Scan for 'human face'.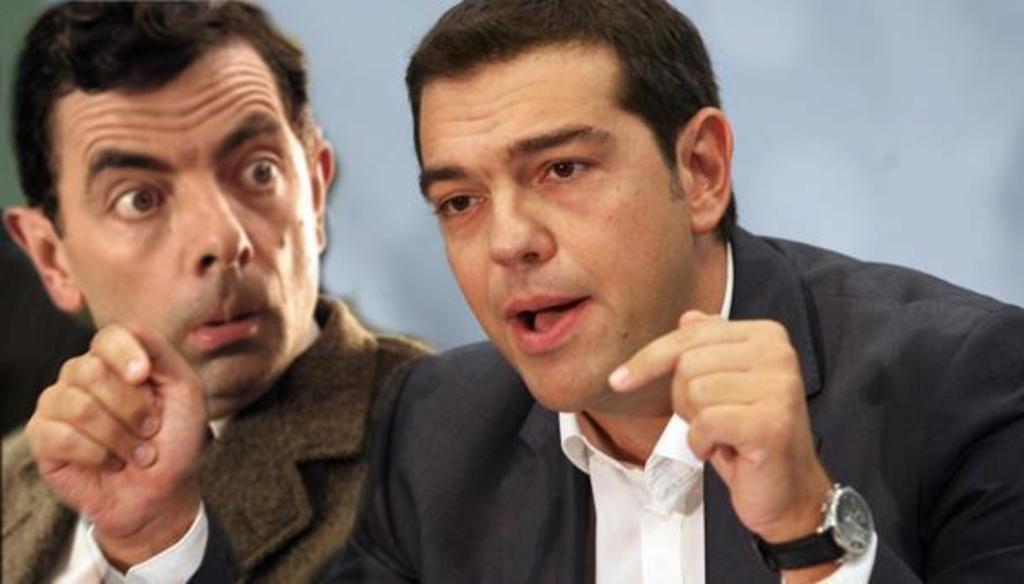
Scan result: [left=420, top=41, right=691, bottom=418].
